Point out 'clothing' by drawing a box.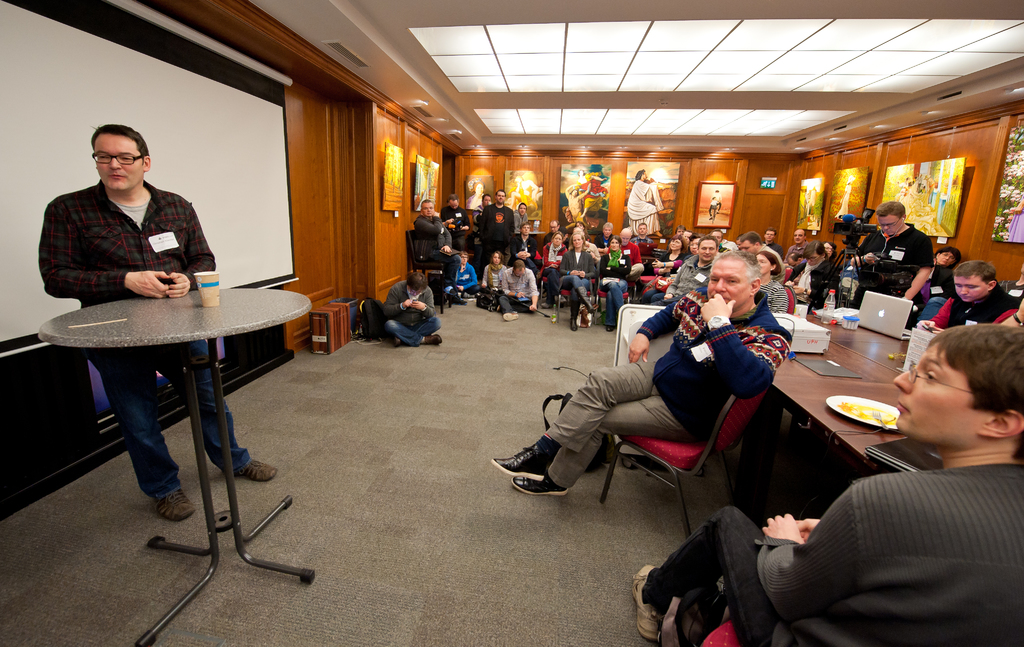
detection(419, 212, 447, 251).
